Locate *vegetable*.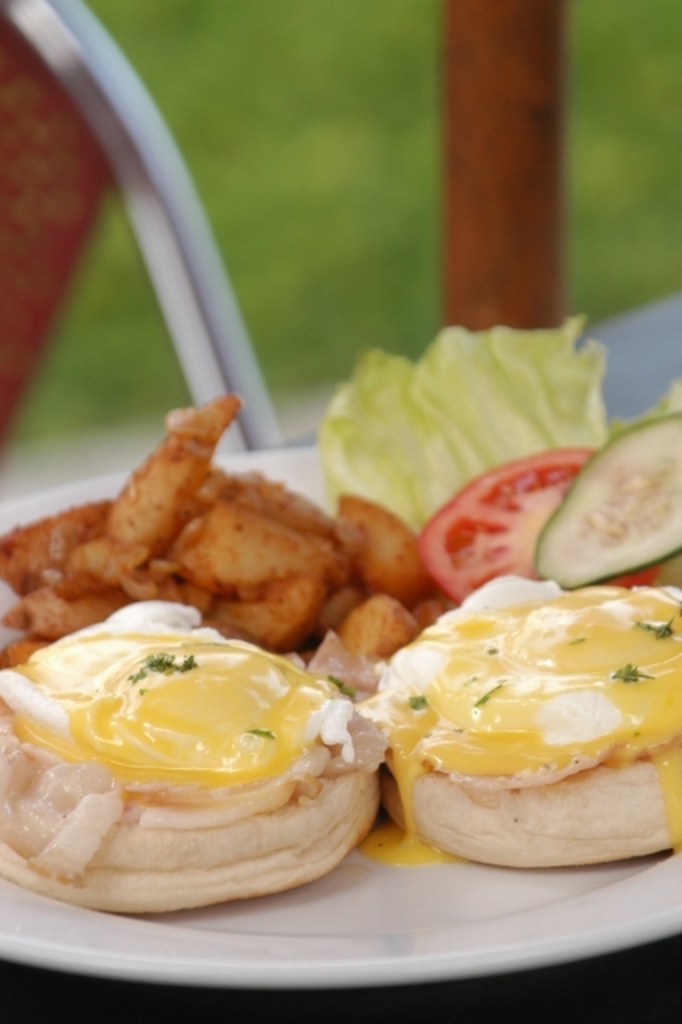
Bounding box: [left=421, top=443, right=591, bottom=605].
